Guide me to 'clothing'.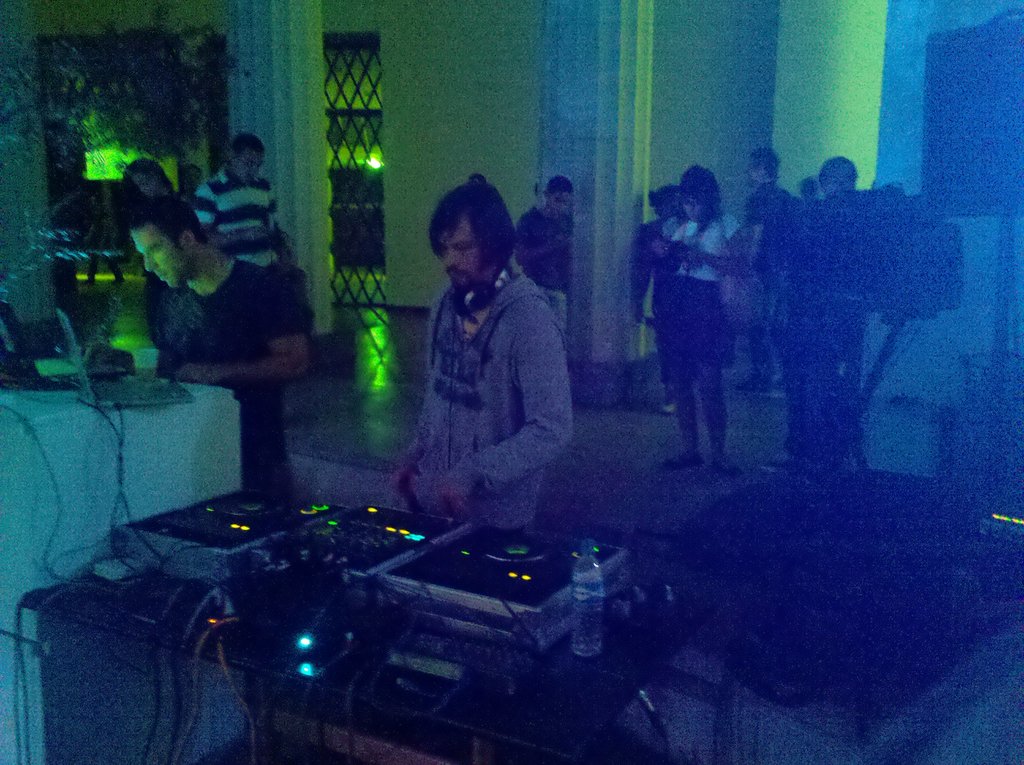
Guidance: x1=408, y1=211, x2=577, y2=538.
